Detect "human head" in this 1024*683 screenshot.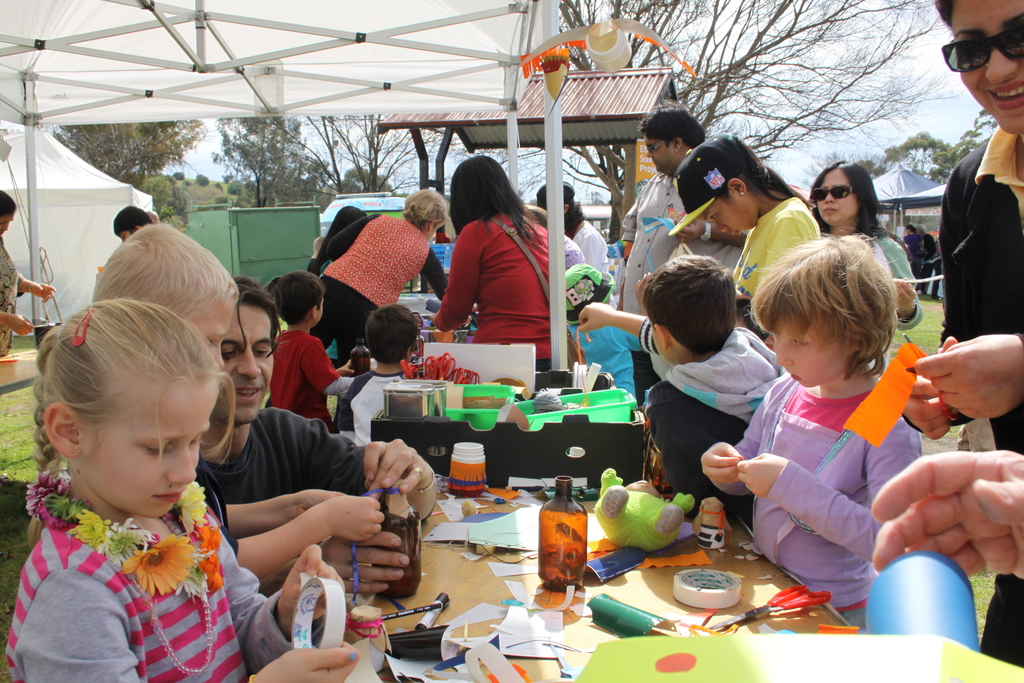
Detection: Rect(810, 160, 872, 226).
